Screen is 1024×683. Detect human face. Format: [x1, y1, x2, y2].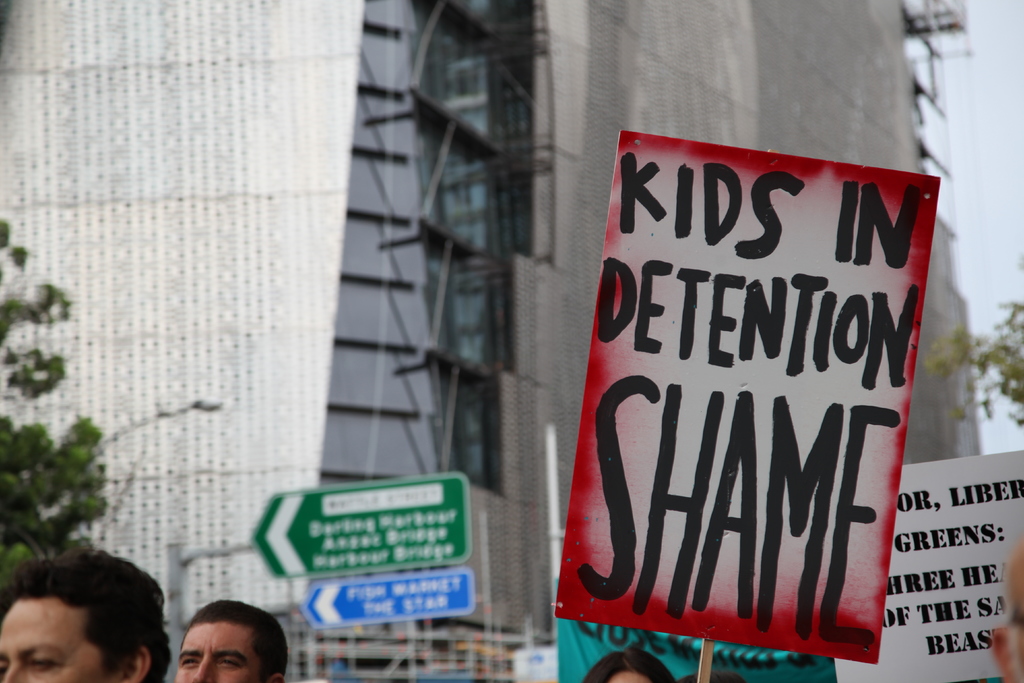
[0, 591, 112, 682].
